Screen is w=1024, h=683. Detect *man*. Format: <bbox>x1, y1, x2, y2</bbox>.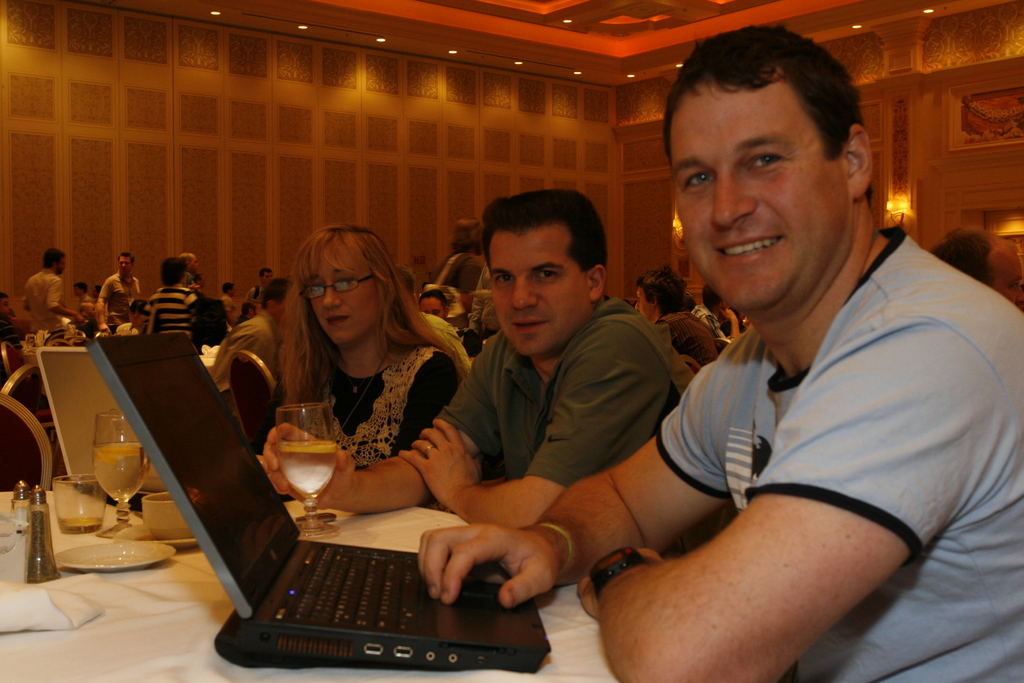
<bbox>236, 299, 259, 324</bbox>.
